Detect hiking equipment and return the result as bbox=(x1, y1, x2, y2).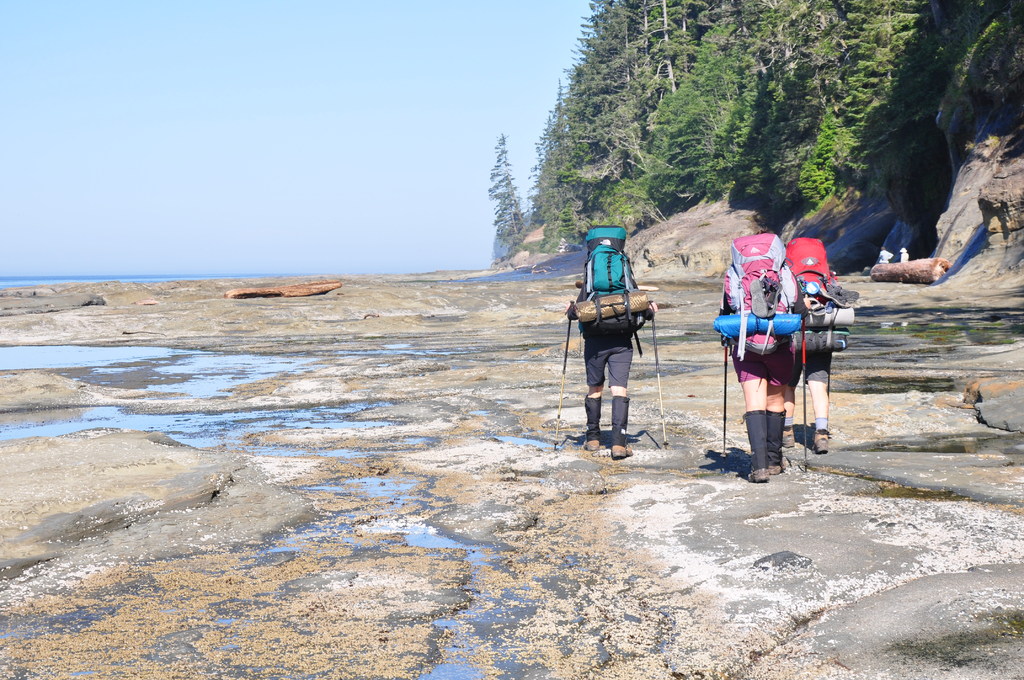
bbox=(556, 298, 573, 466).
